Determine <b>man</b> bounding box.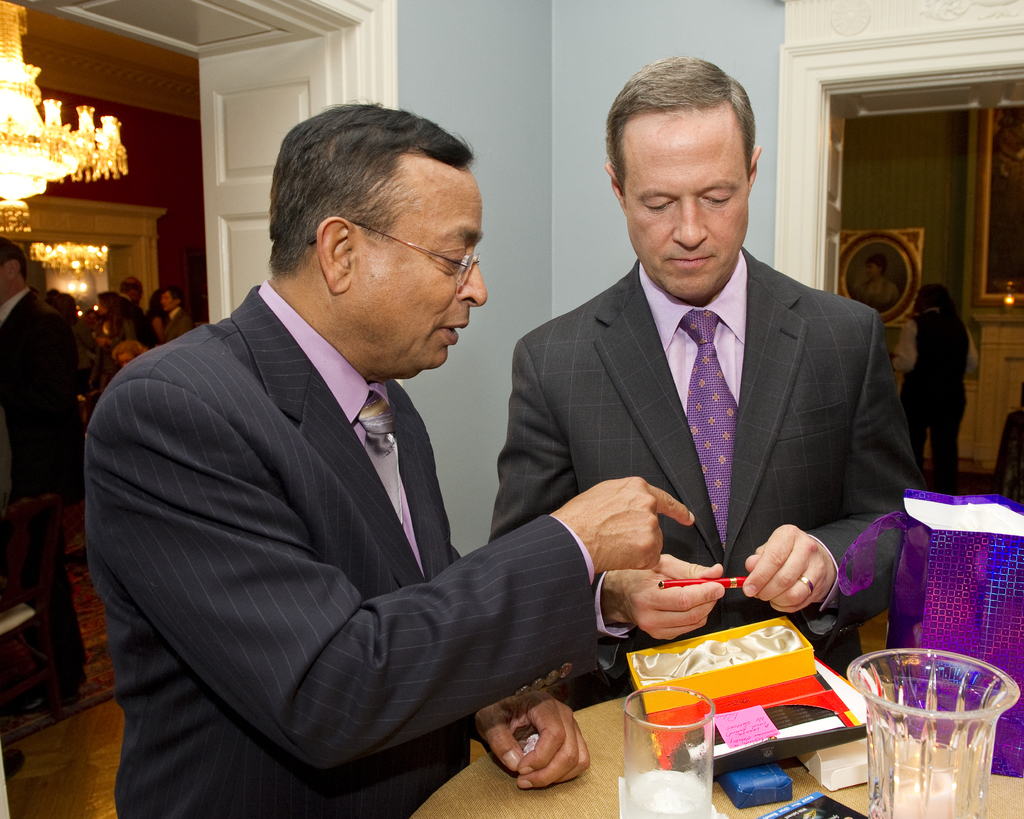
Determined: {"x1": 119, "y1": 277, "x2": 148, "y2": 347}.
